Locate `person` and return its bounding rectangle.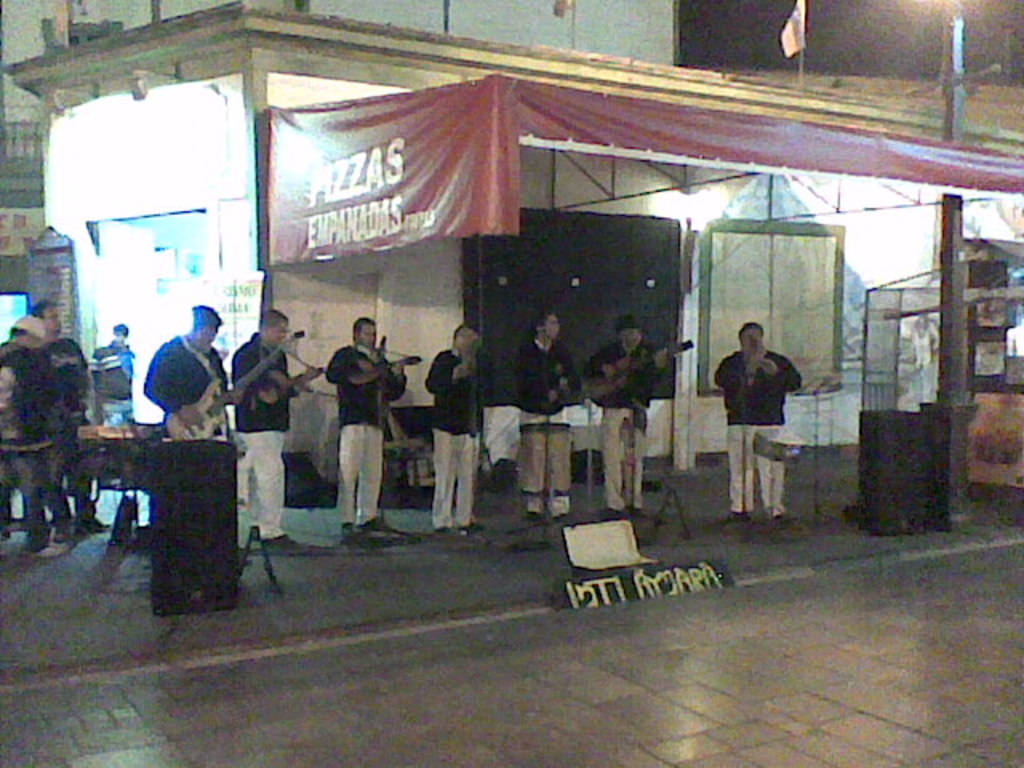
(90,322,139,426).
